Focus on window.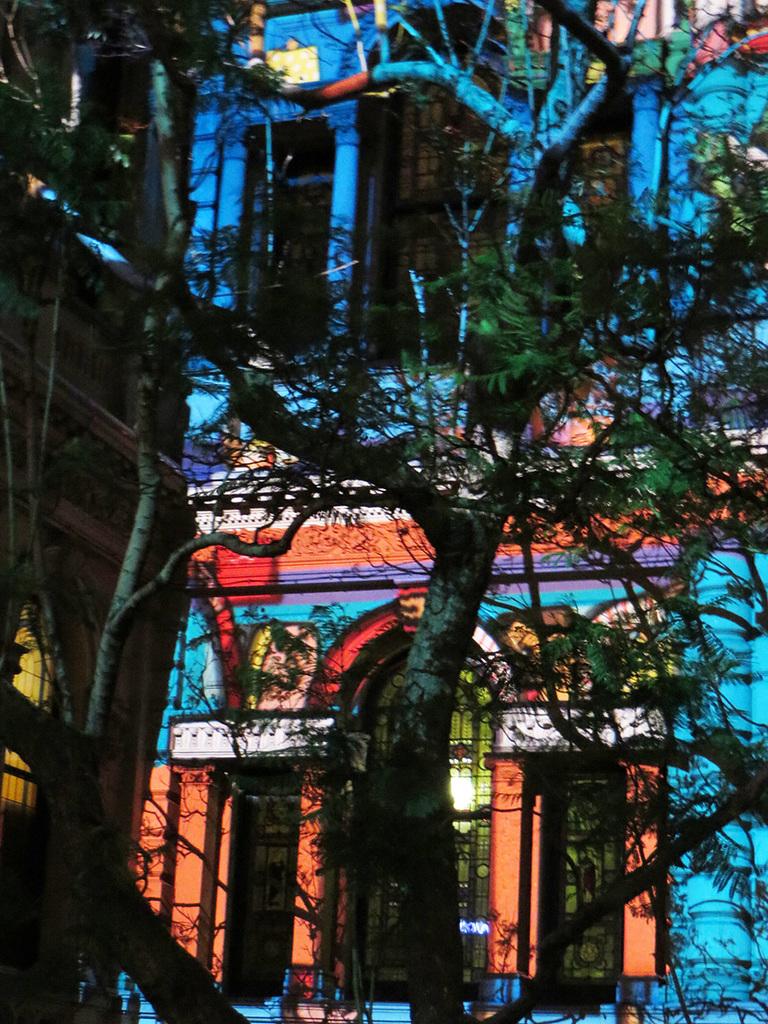
Focused at detection(230, 115, 363, 364).
